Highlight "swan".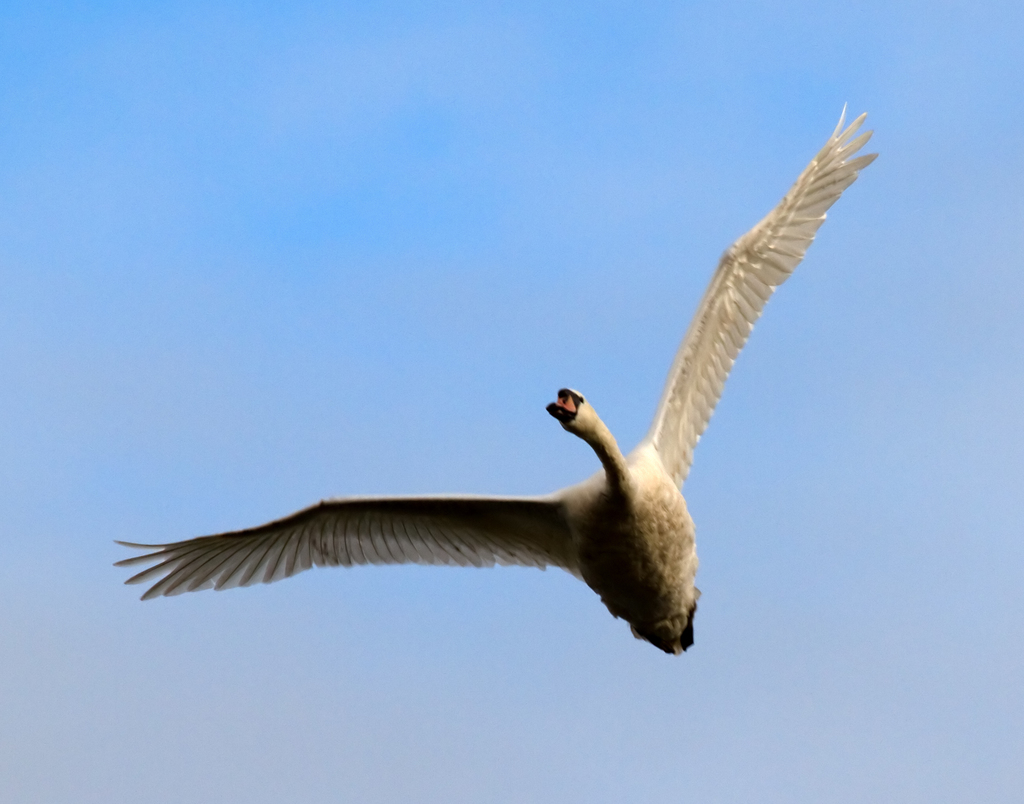
Highlighted region: crop(134, 193, 906, 678).
